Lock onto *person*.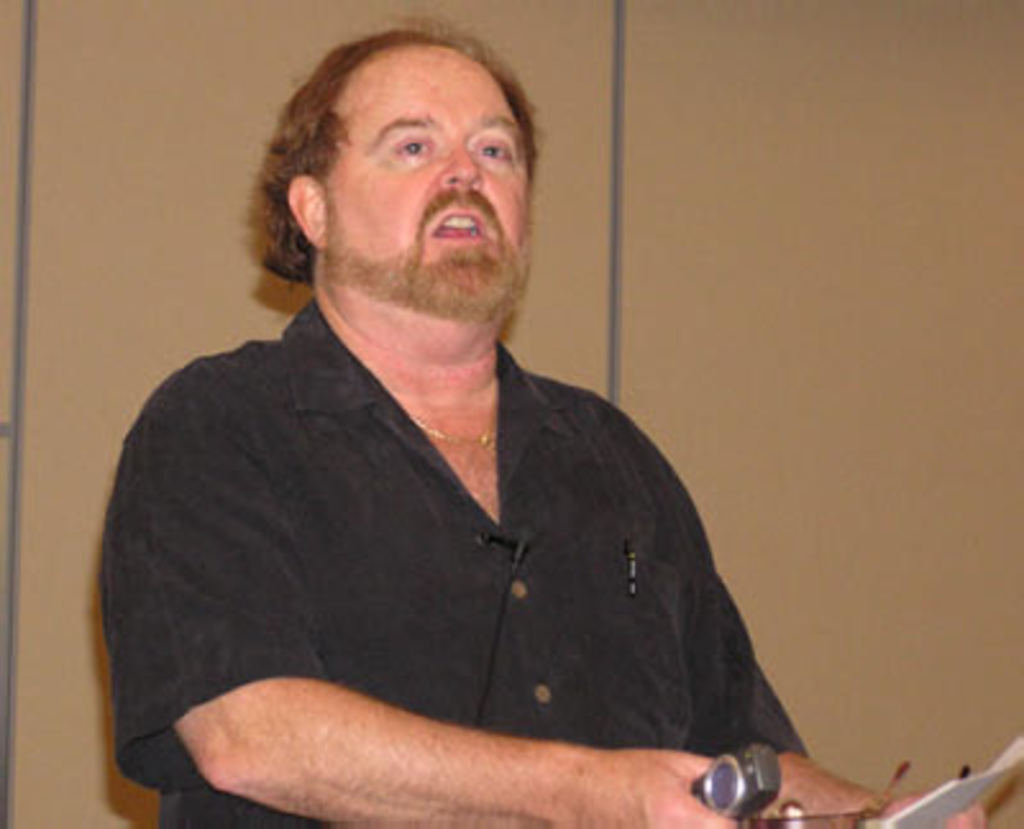
Locked: 97 18 986 826.
